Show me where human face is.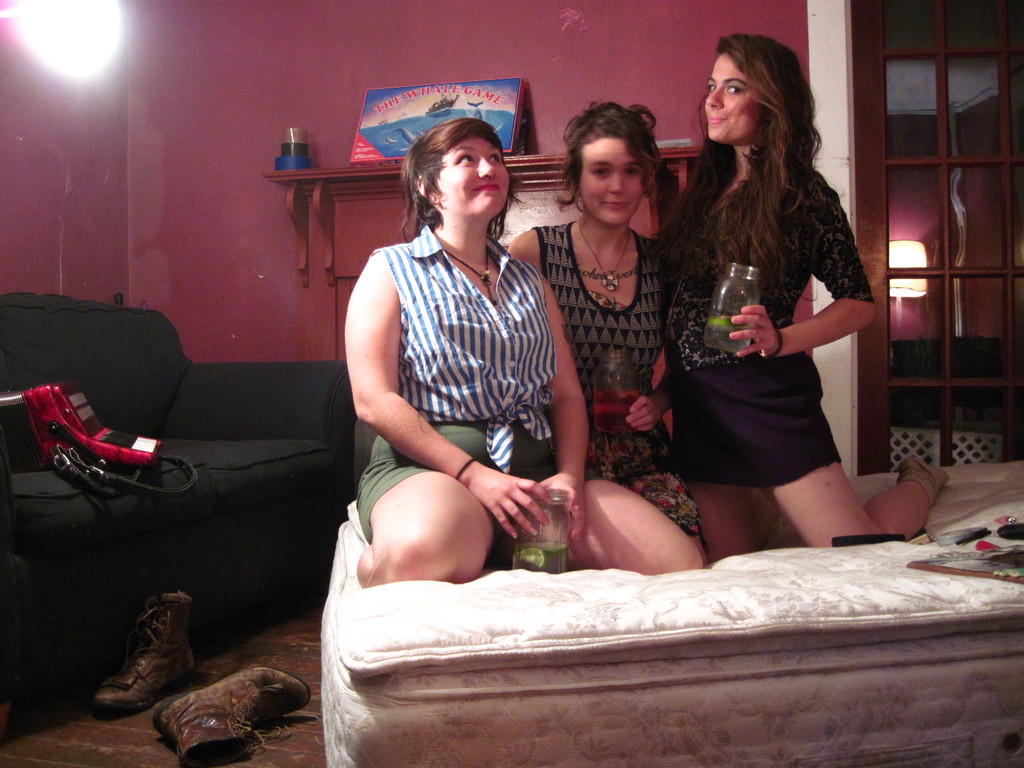
human face is at pyautogui.locateOnScreen(705, 60, 760, 140).
